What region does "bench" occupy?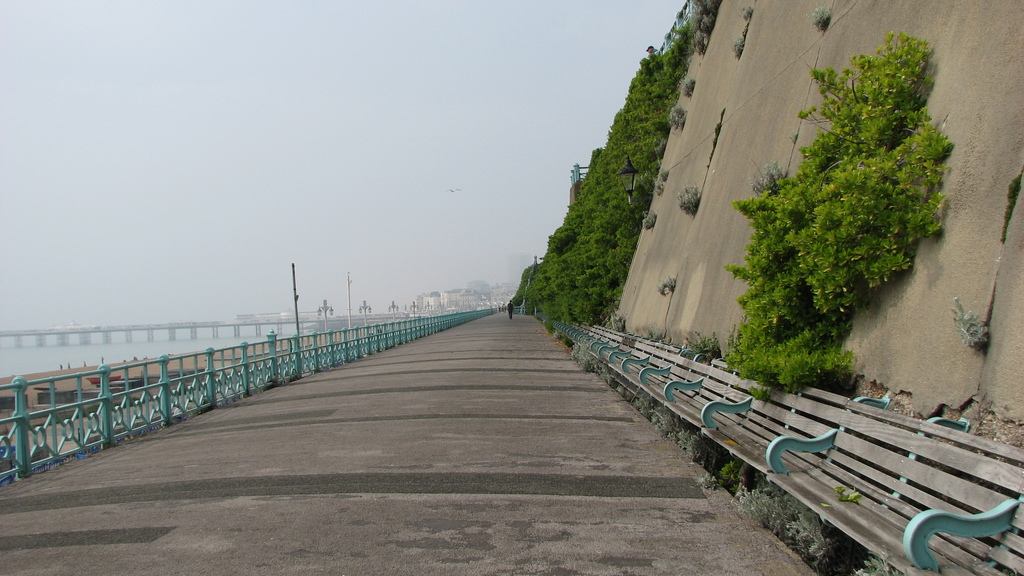
rect(767, 398, 1023, 572).
